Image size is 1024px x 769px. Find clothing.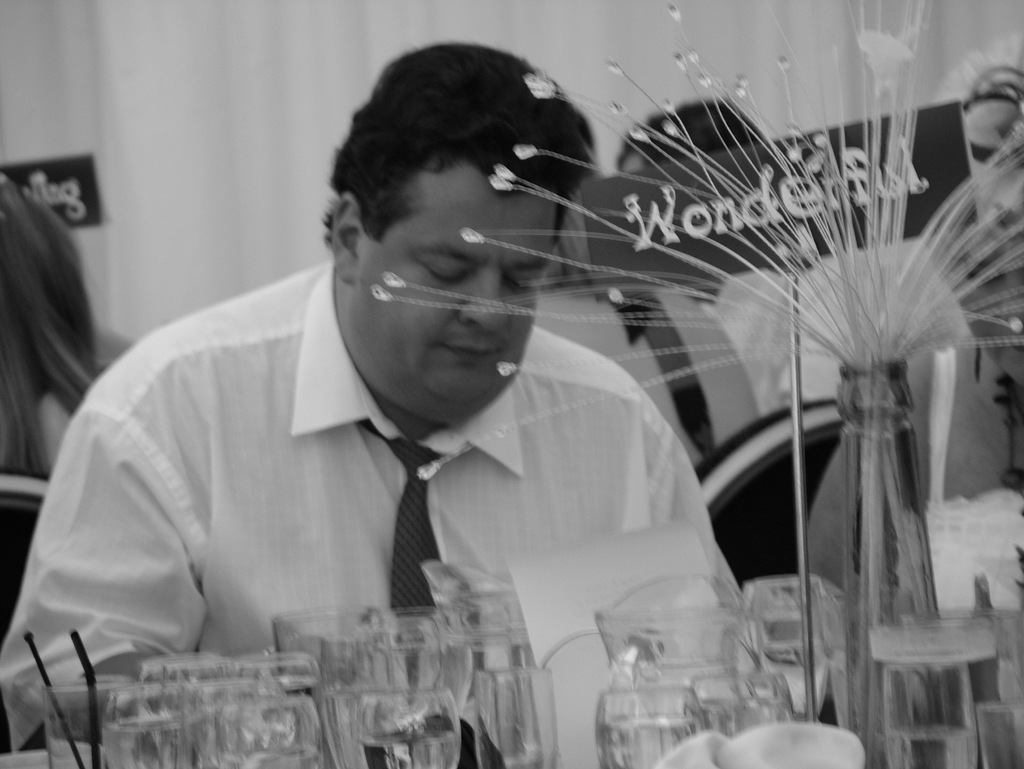
region(0, 258, 748, 768).
